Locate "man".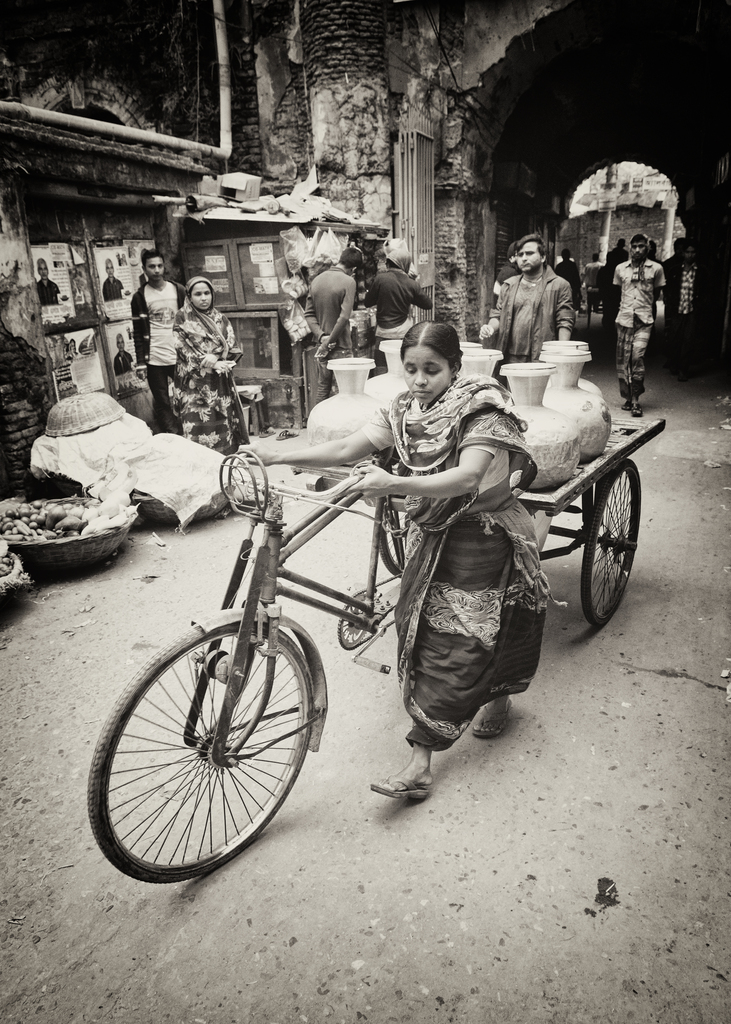
Bounding box: {"x1": 104, "y1": 257, "x2": 125, "y2": 304}.
